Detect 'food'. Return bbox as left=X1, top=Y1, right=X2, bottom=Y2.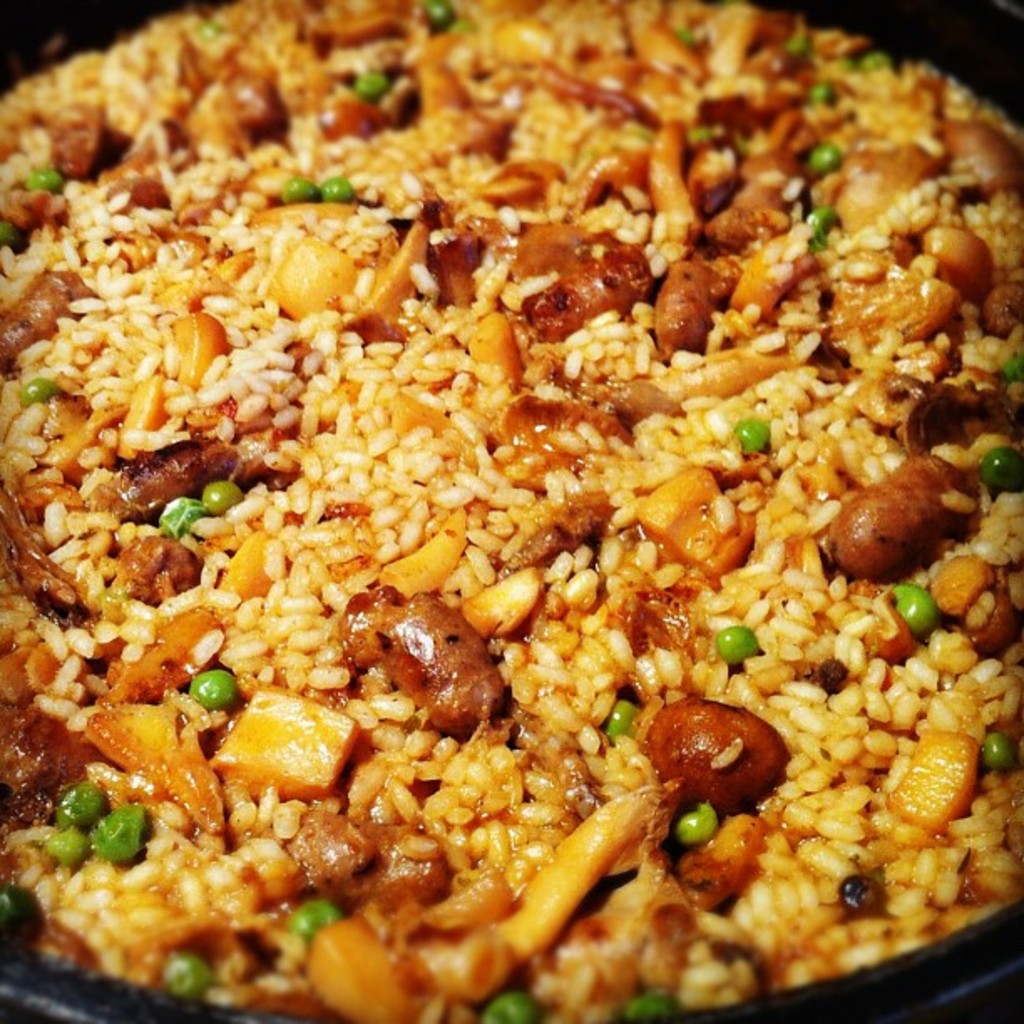
left=3, top=0, right=984, bottom=1006.
